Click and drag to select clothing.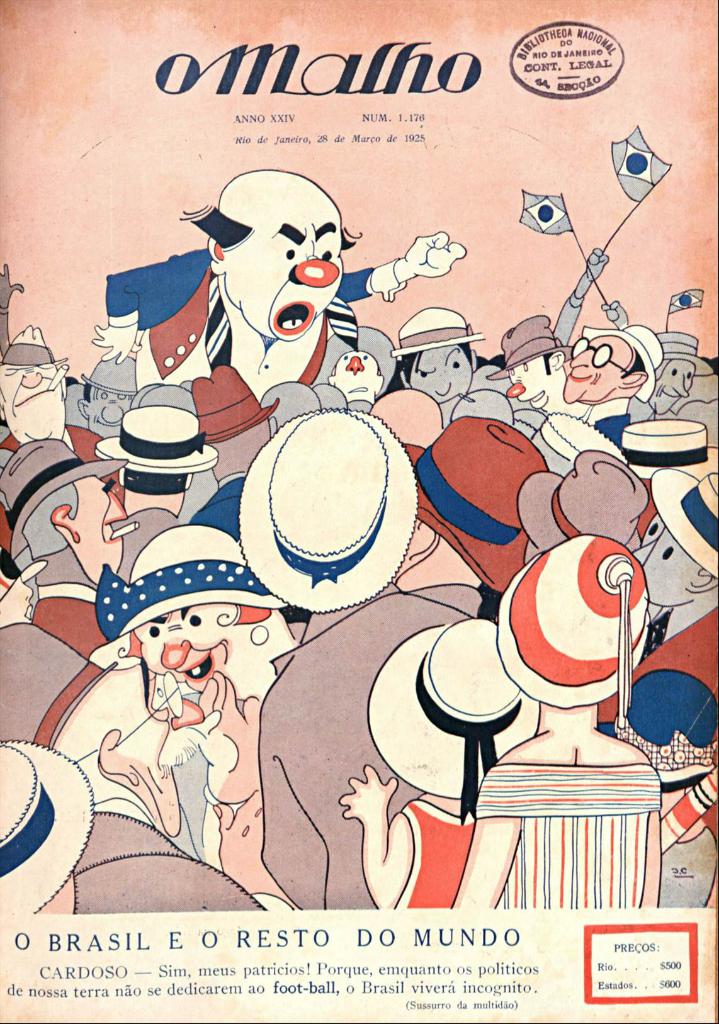
Selection: [473,755,663,921].
